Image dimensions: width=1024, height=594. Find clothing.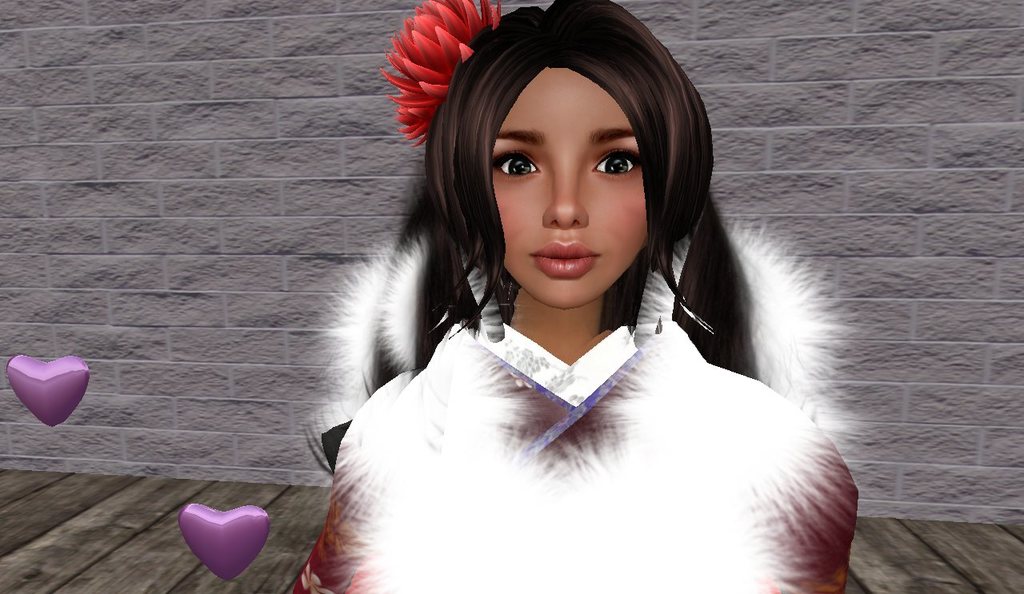
[left=292, top=197, right=955, bottom=593].
